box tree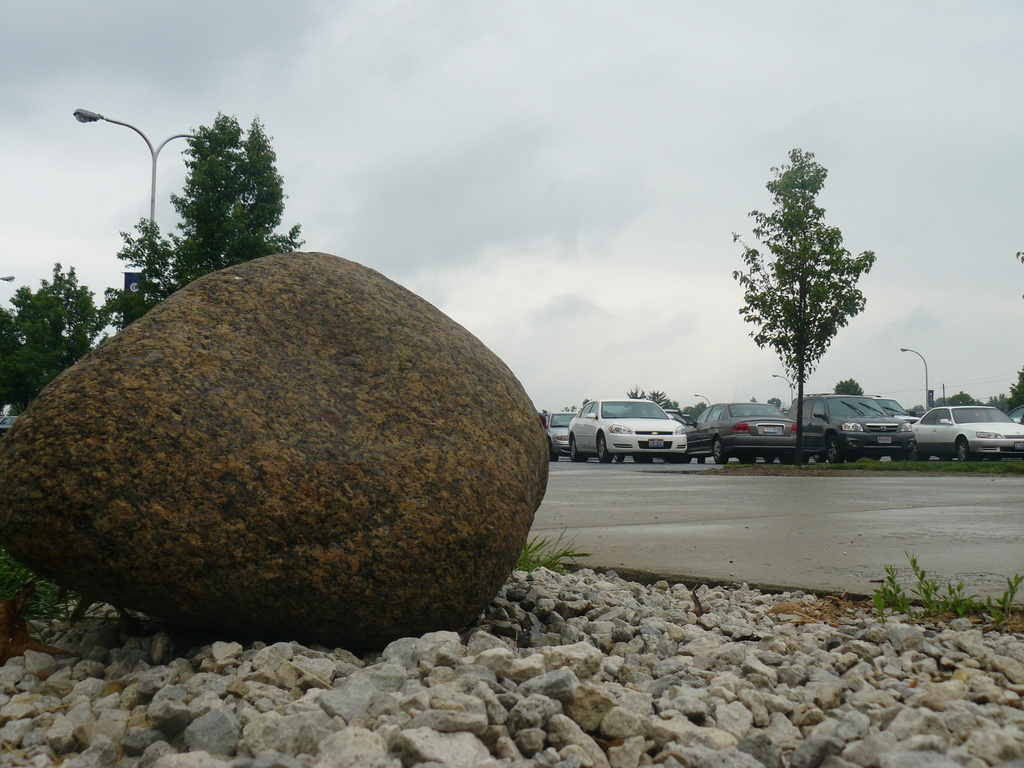
[117, 107, 308, 315]
